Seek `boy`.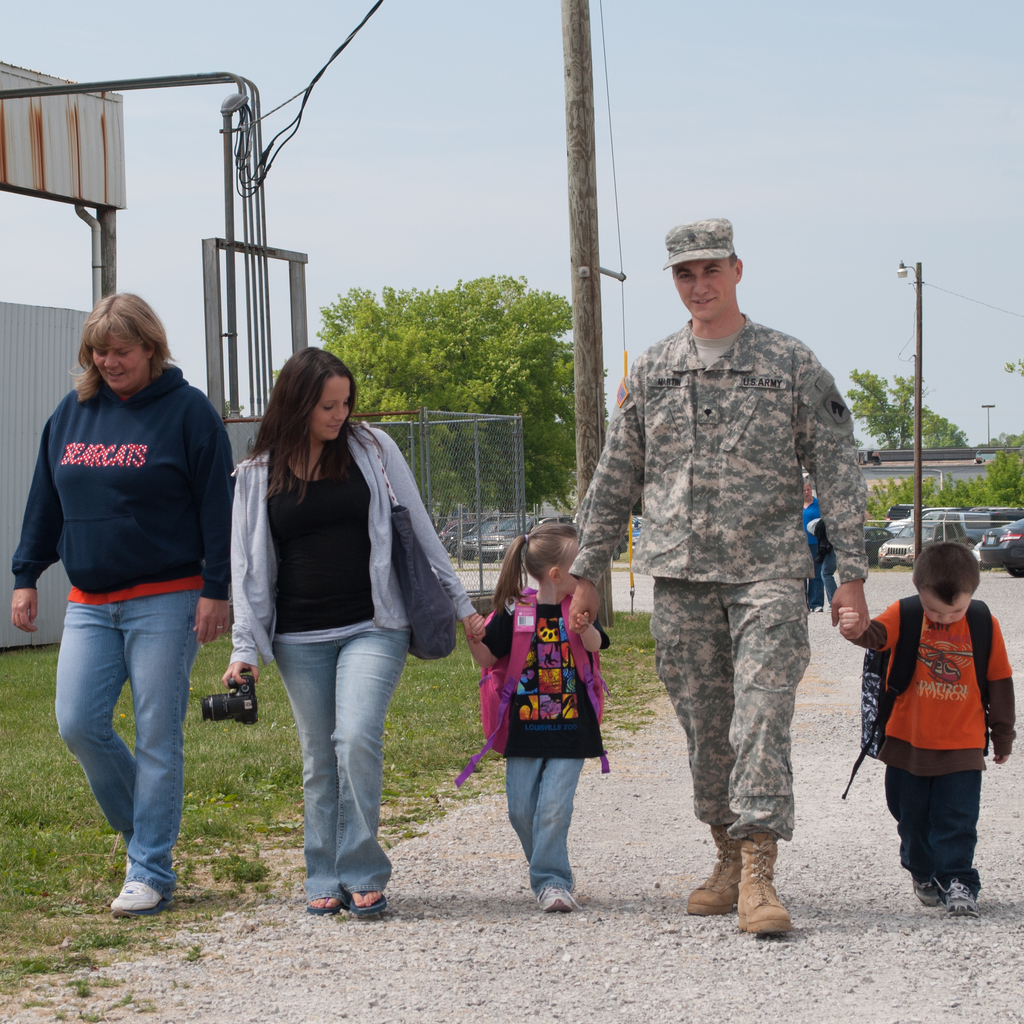
{"left": 843, "top": 543, "right": 1014, "bottom": 911}.
